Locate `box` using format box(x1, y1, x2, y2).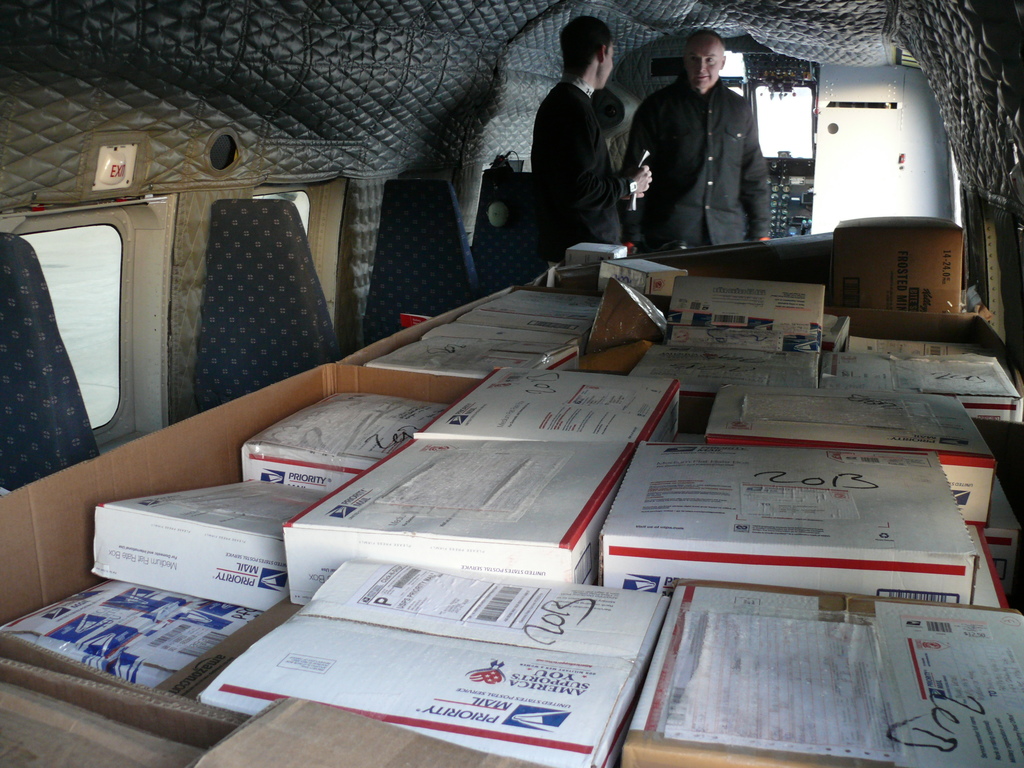
box(454, 305, 588, 353).
